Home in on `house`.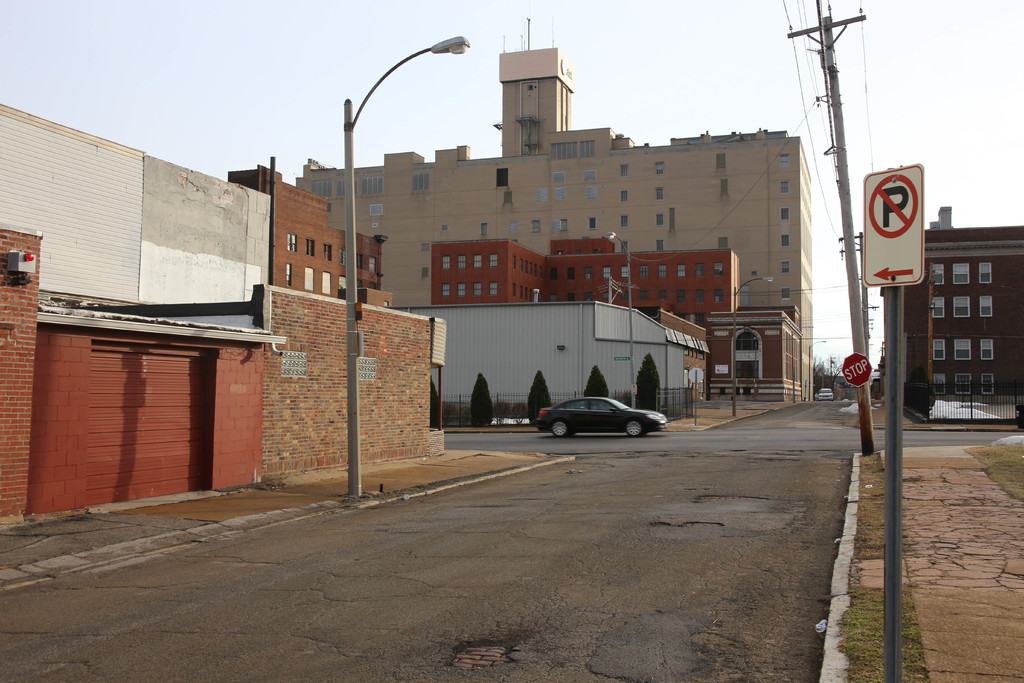
Homed in at [880, 204, 1023, 420].
